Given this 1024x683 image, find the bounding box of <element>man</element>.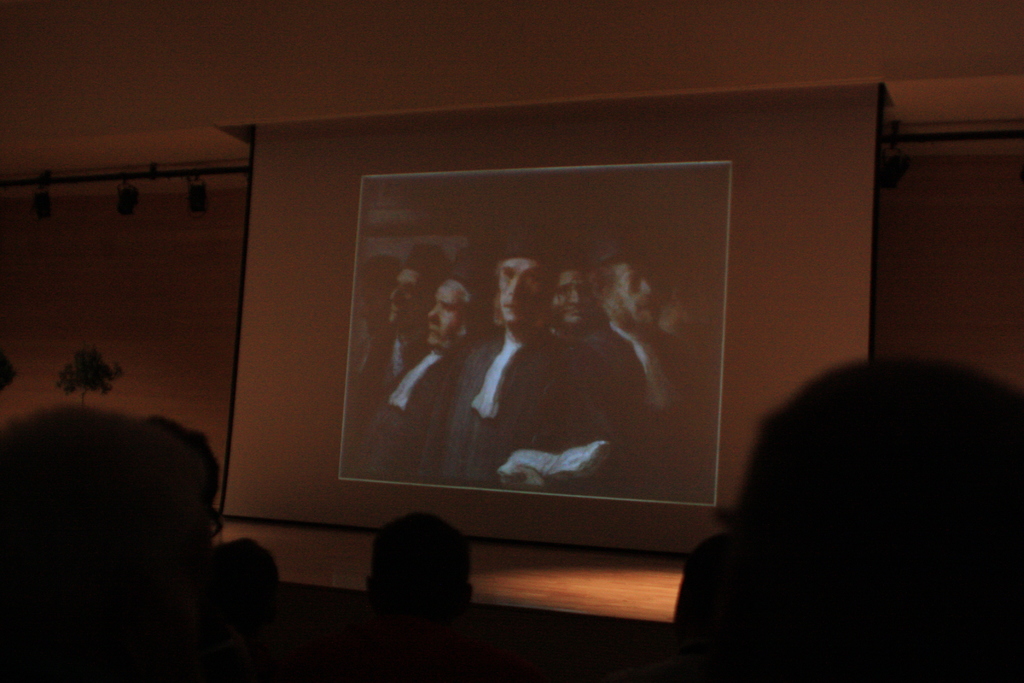
bbox=[364, 251, 438, 418].
